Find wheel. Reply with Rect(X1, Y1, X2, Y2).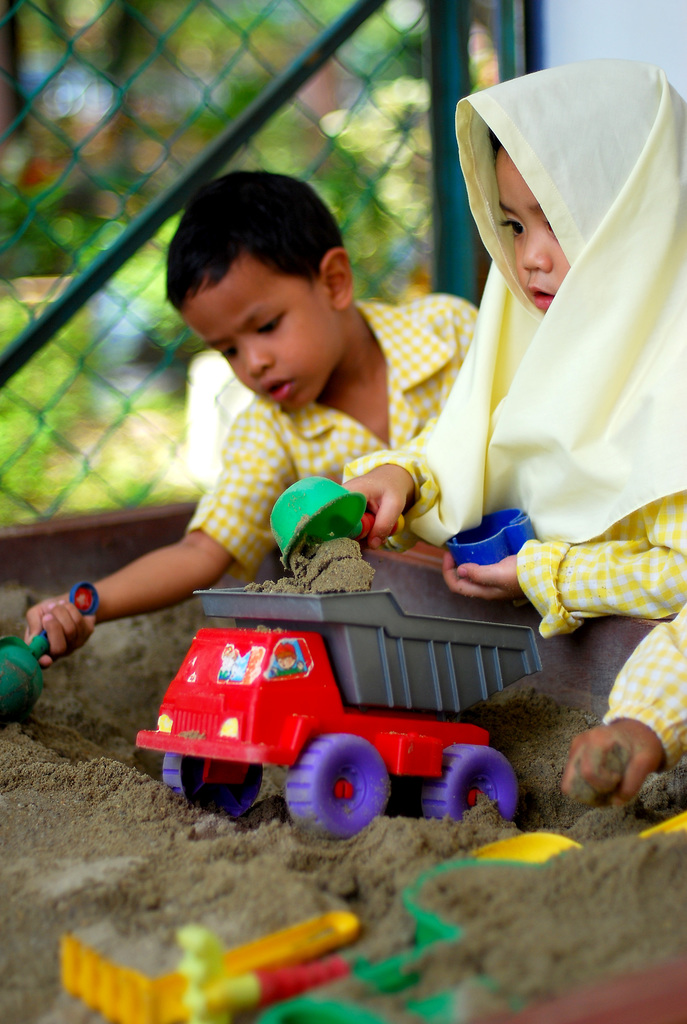
Rect(290, 740, 401, 824).
